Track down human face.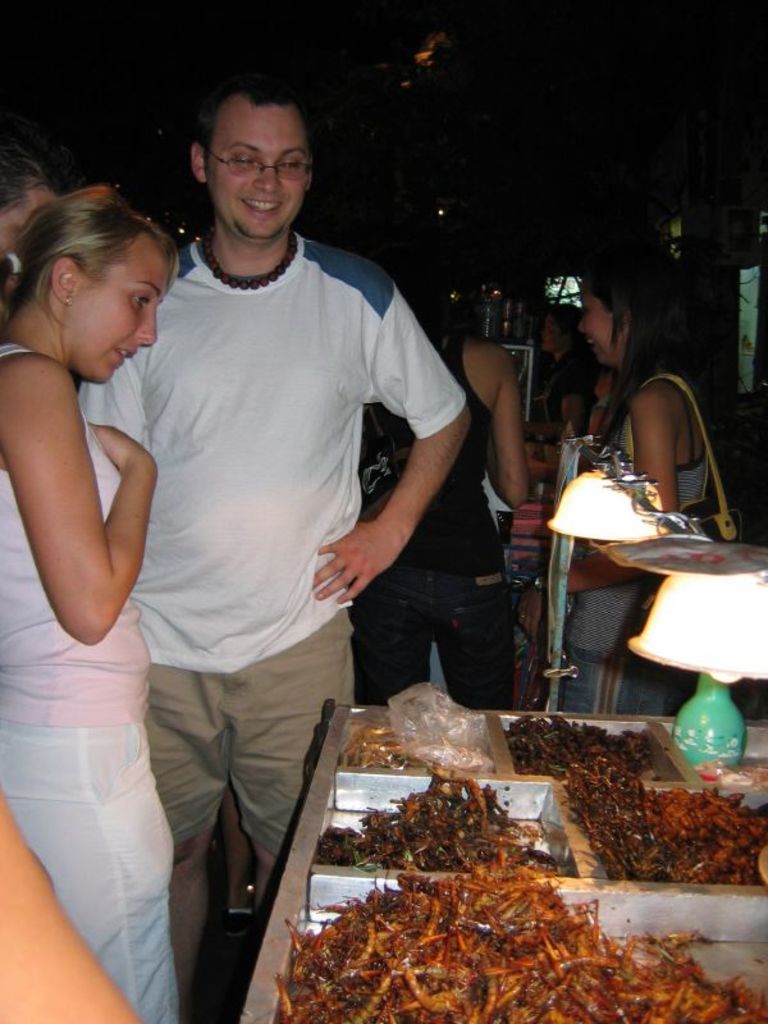
Tracked to bbox=[209, 95, 314, 238].
